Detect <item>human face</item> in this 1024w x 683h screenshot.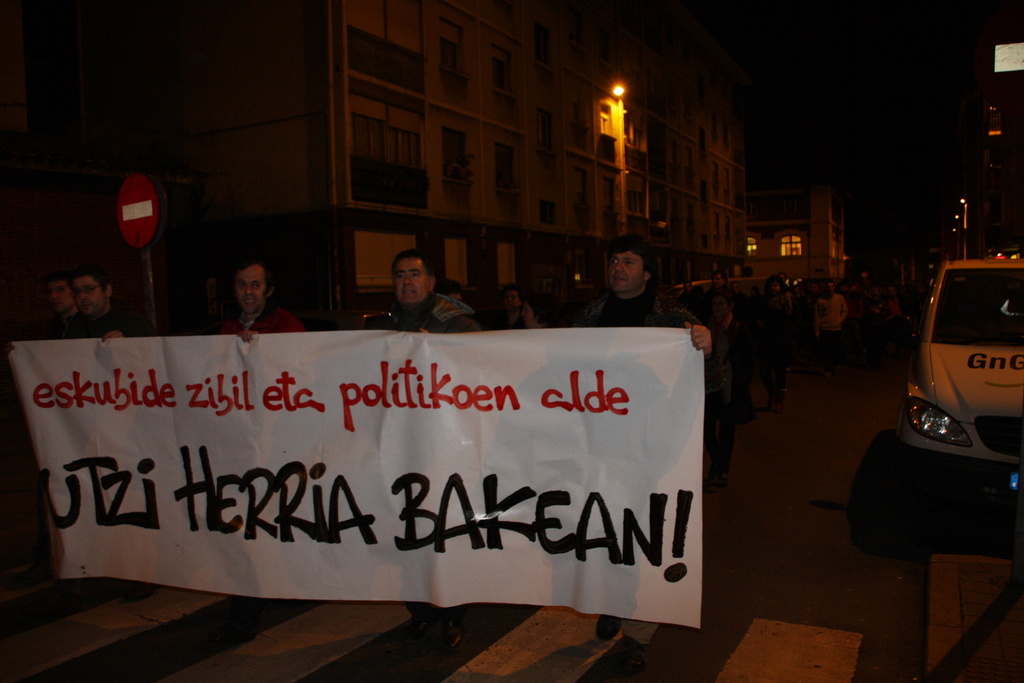
Detection: 71:273:104:316.
